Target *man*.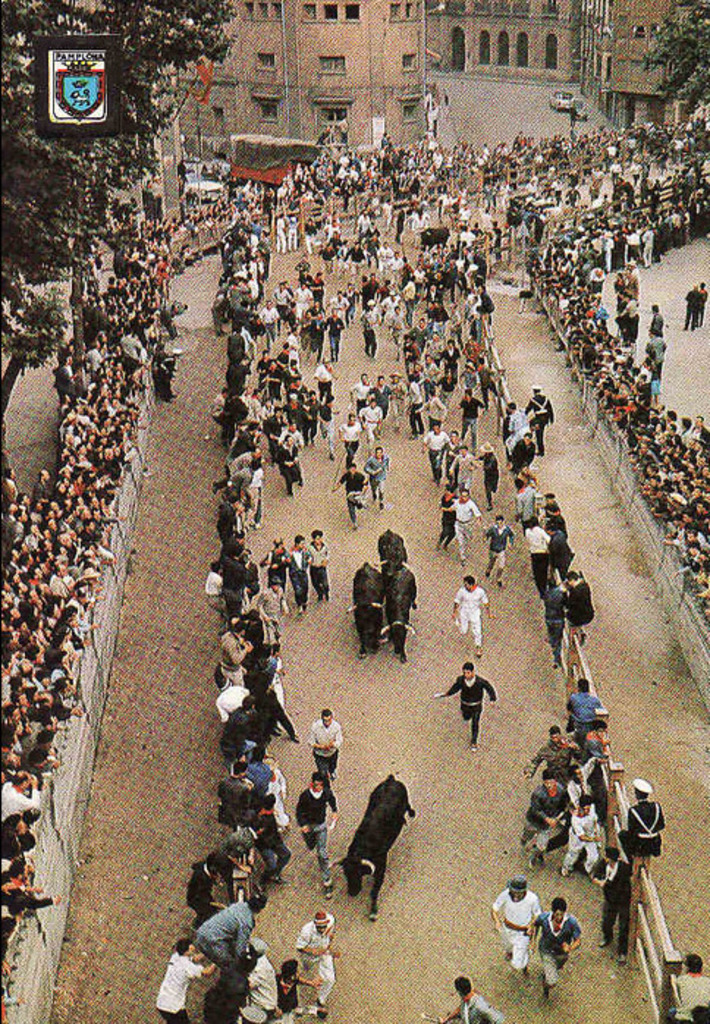
Target region: region(527, 898, 582, 998).
